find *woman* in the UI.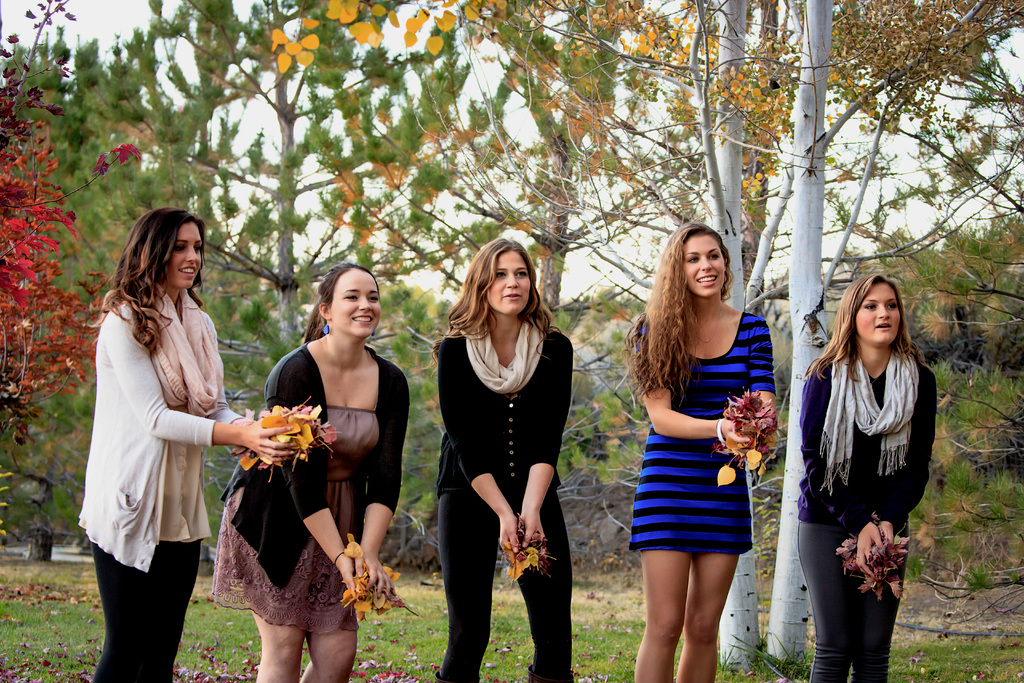
UI element at <bbox>428, 237, 580, 682</bbox>.
